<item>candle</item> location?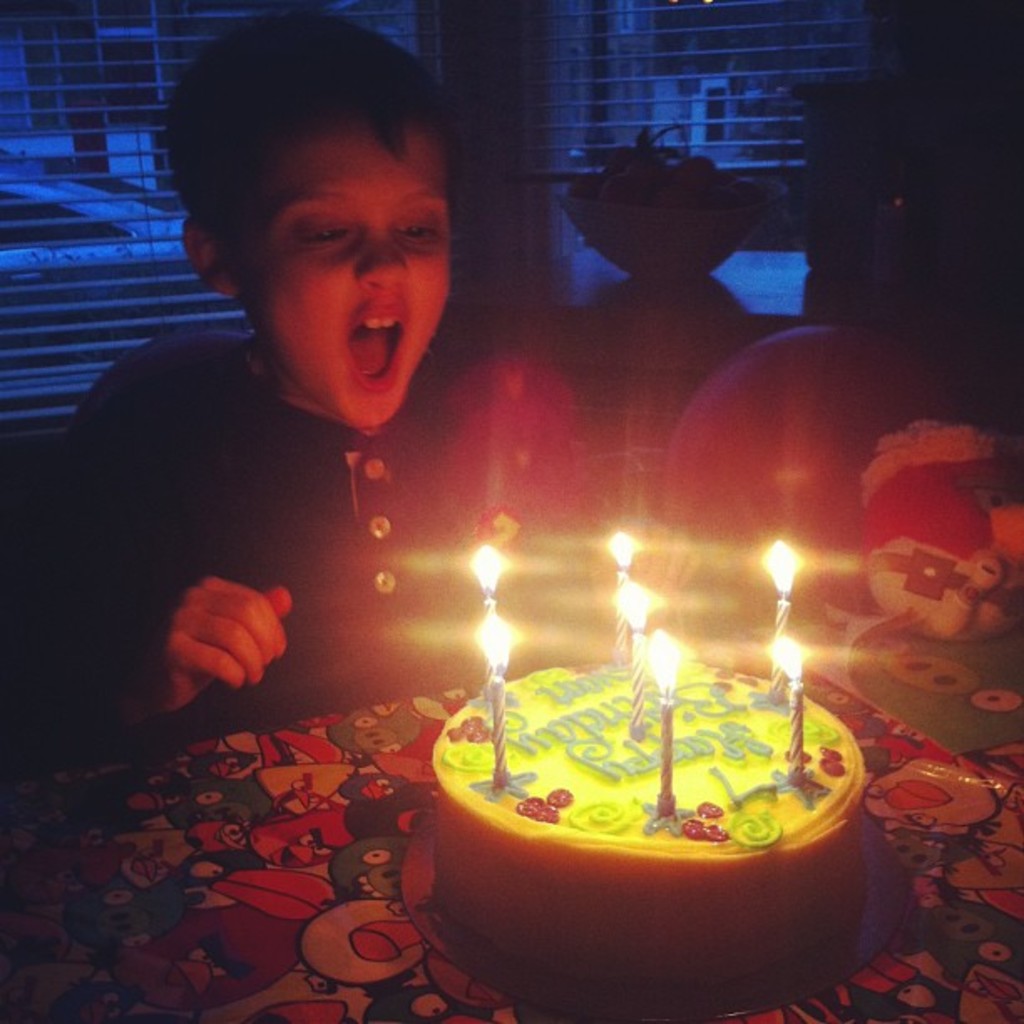
619/581/654/728
